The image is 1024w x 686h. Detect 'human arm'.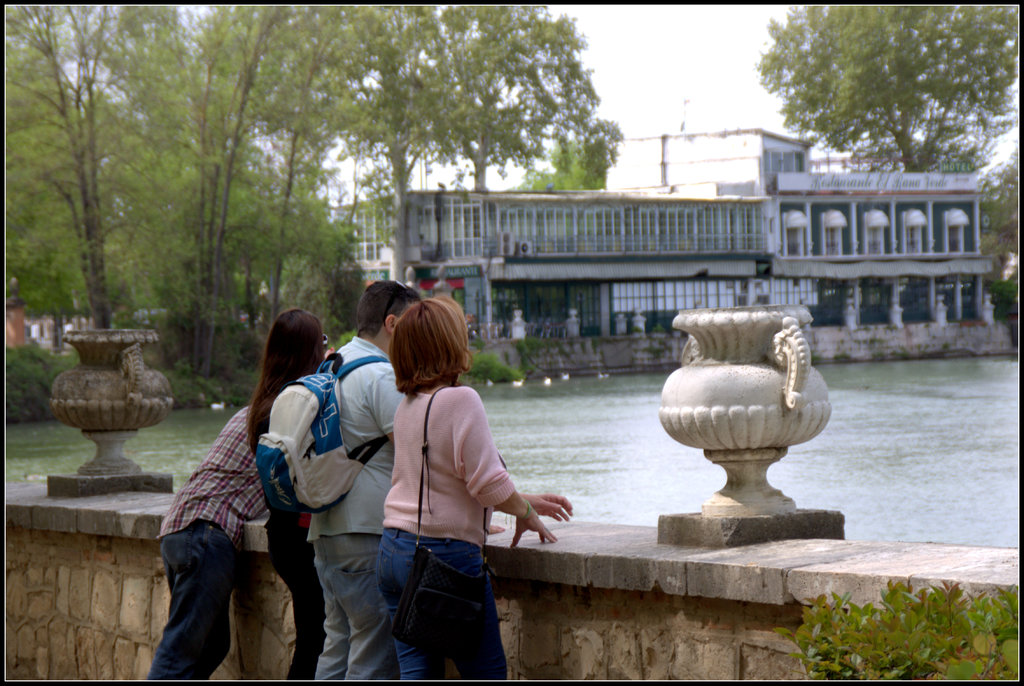
Detection: [508,485,576,527].
